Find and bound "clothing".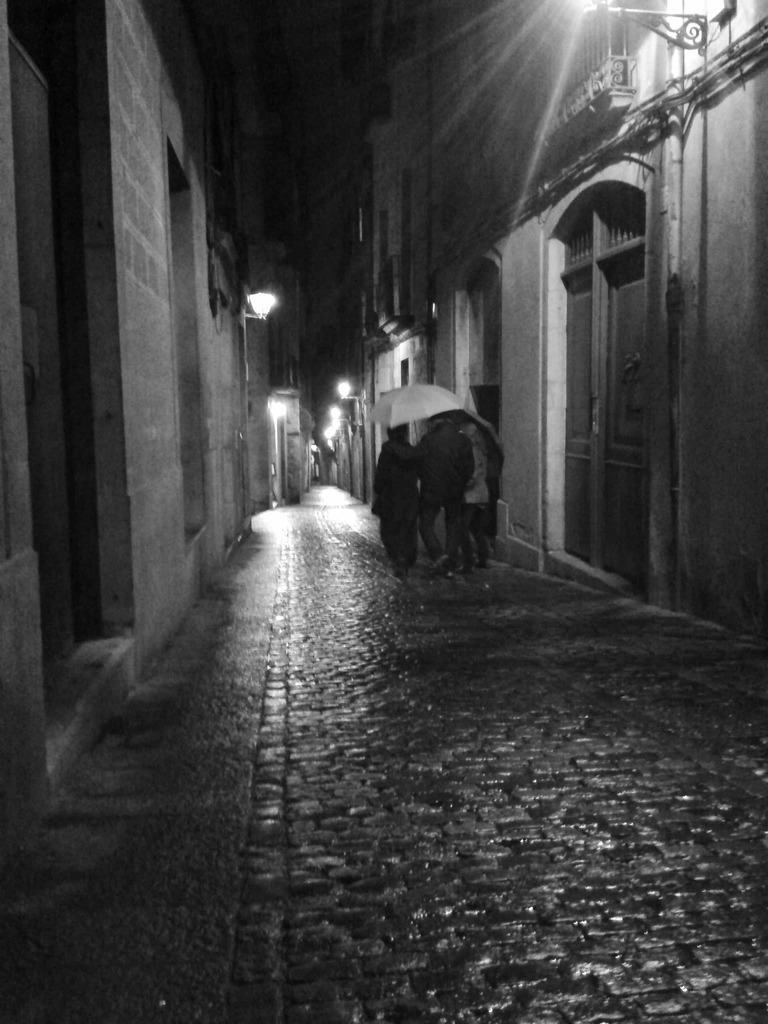
Bound: <box>374,443,419,557</box>.
